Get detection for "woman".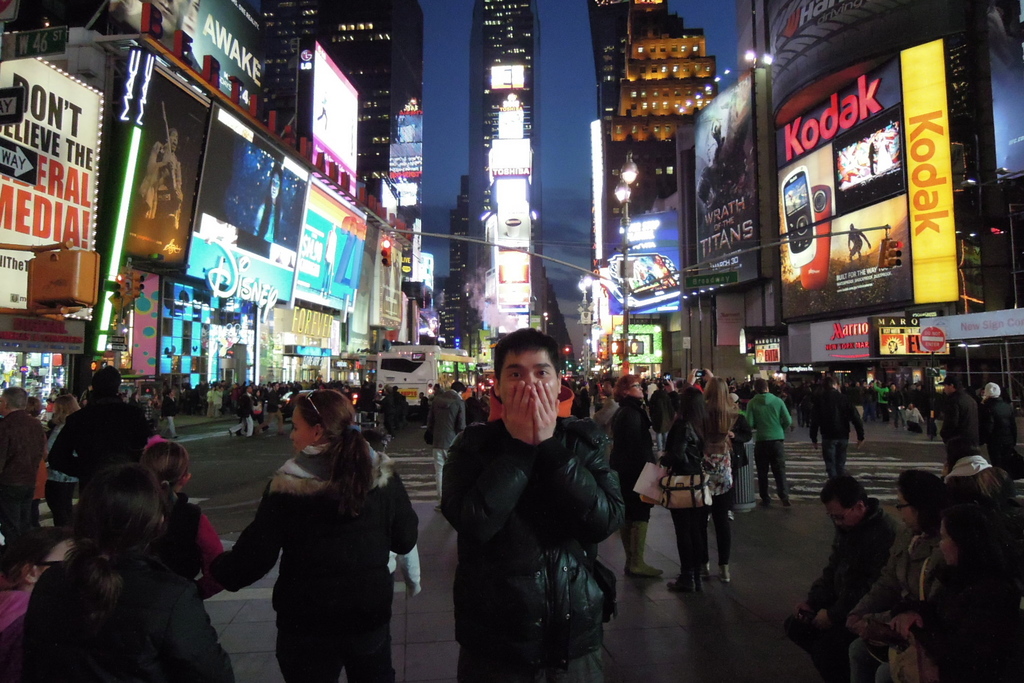
Detection: {"left": 609, "top": 372, "right": 659, "bottom": 574}.
